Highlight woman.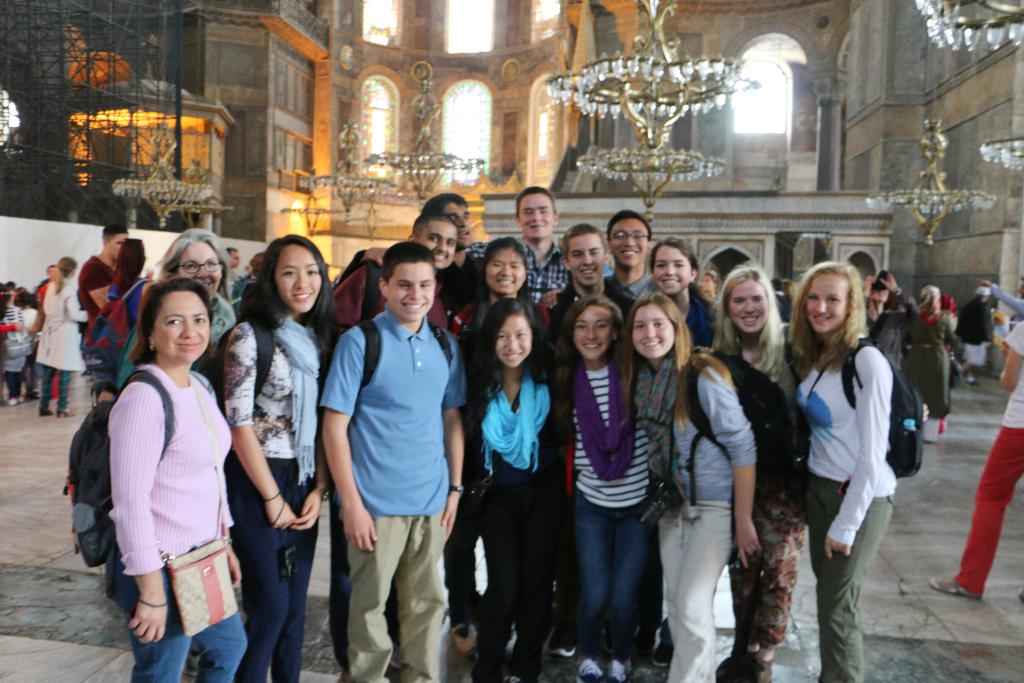
Highlighted region: 31,252,90,416.
